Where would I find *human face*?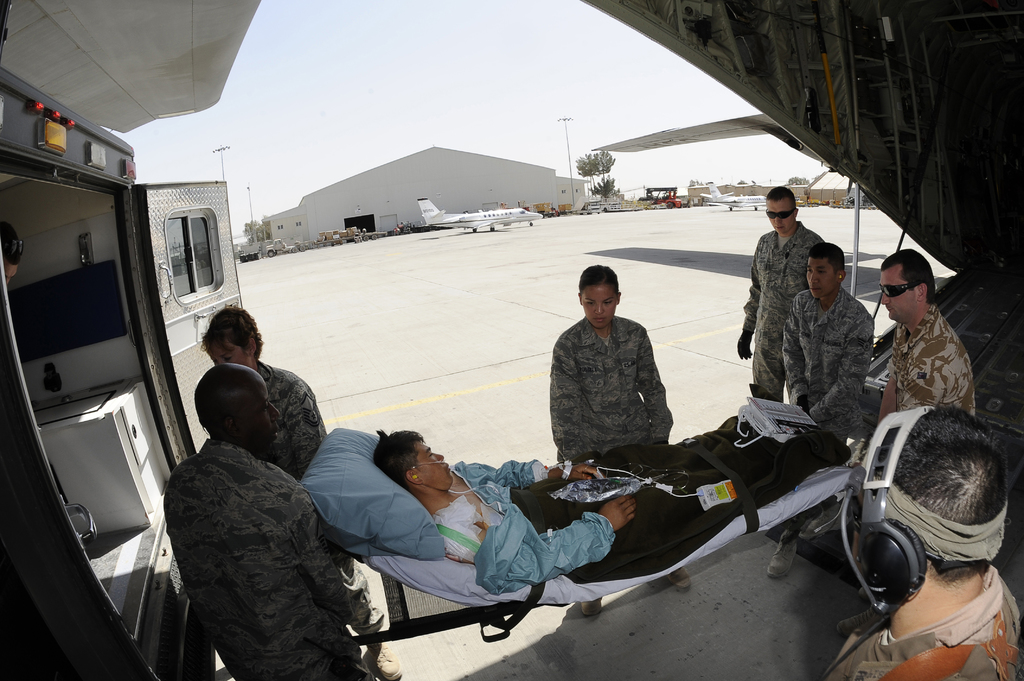
At box(877, 271, 923, 322).
